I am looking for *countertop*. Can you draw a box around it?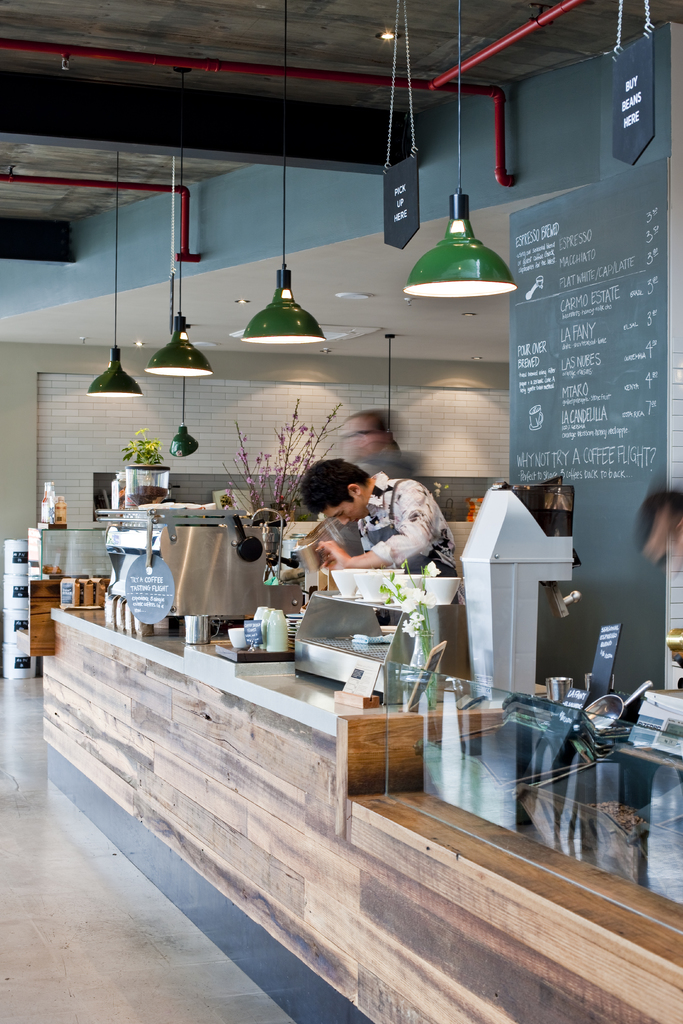
Sure, the bounding box is <box>35,613,545,735</box>.
